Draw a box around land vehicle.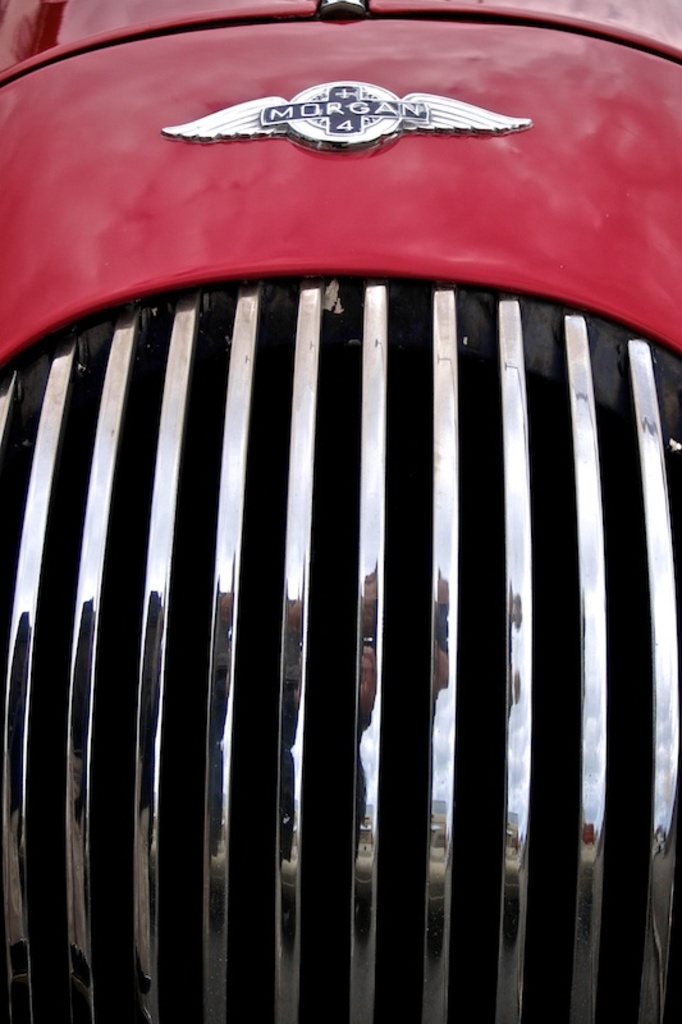
box(28, 9, 662, 1023).
